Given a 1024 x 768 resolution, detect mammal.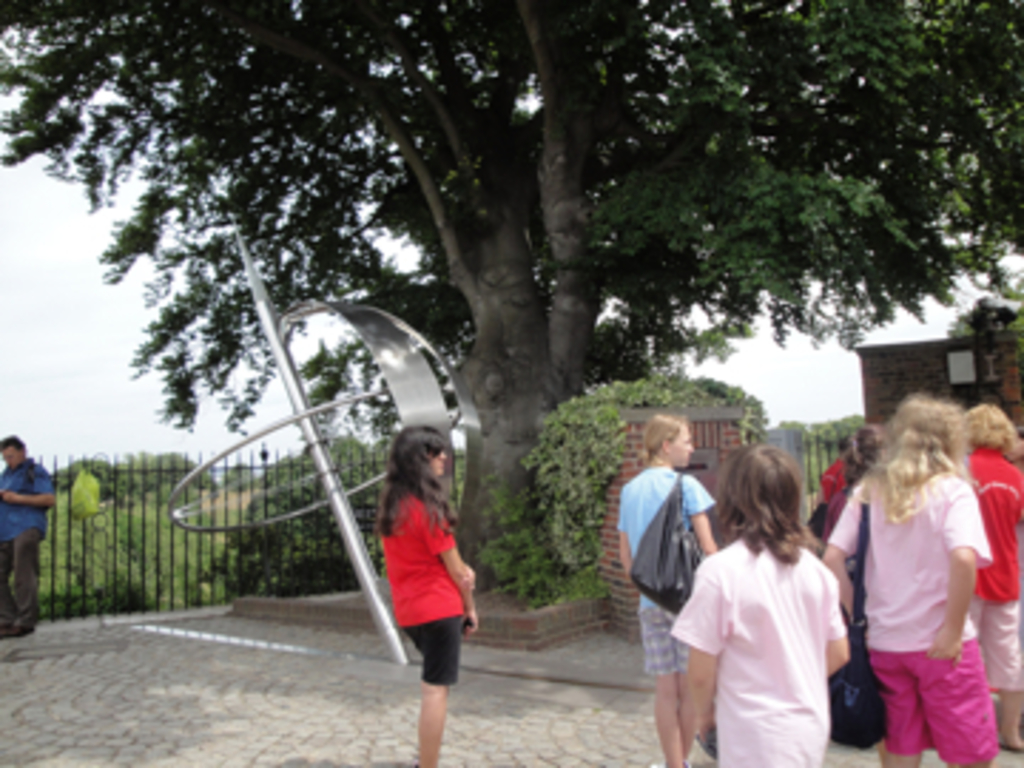
box(819, 407, 996, 765).
